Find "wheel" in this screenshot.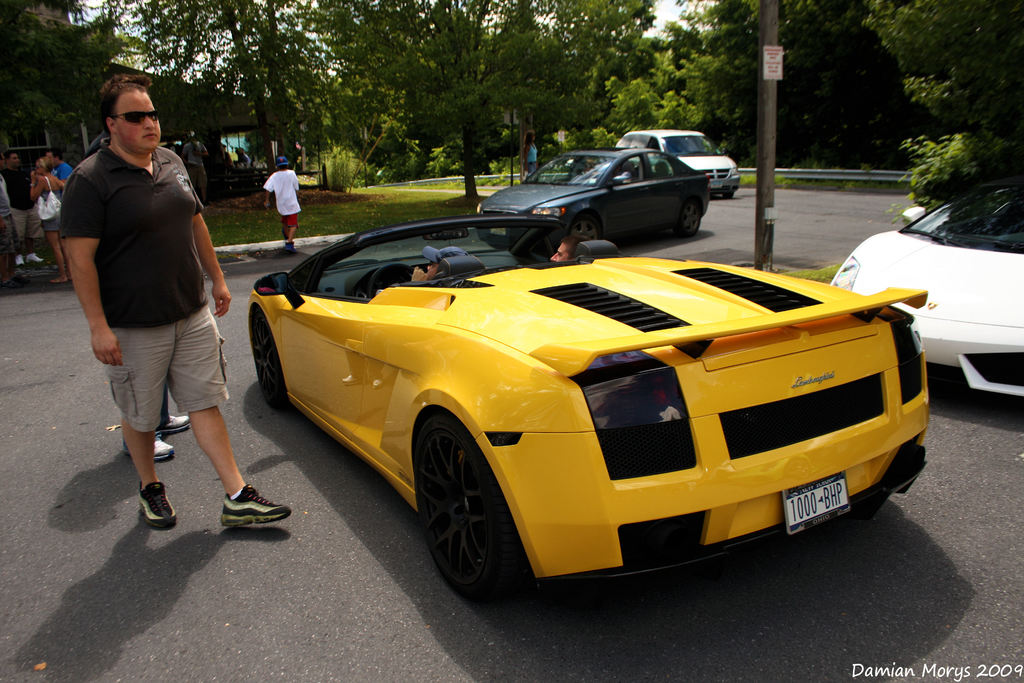
The bounding box for "wheel" is 852:495:891:527.
